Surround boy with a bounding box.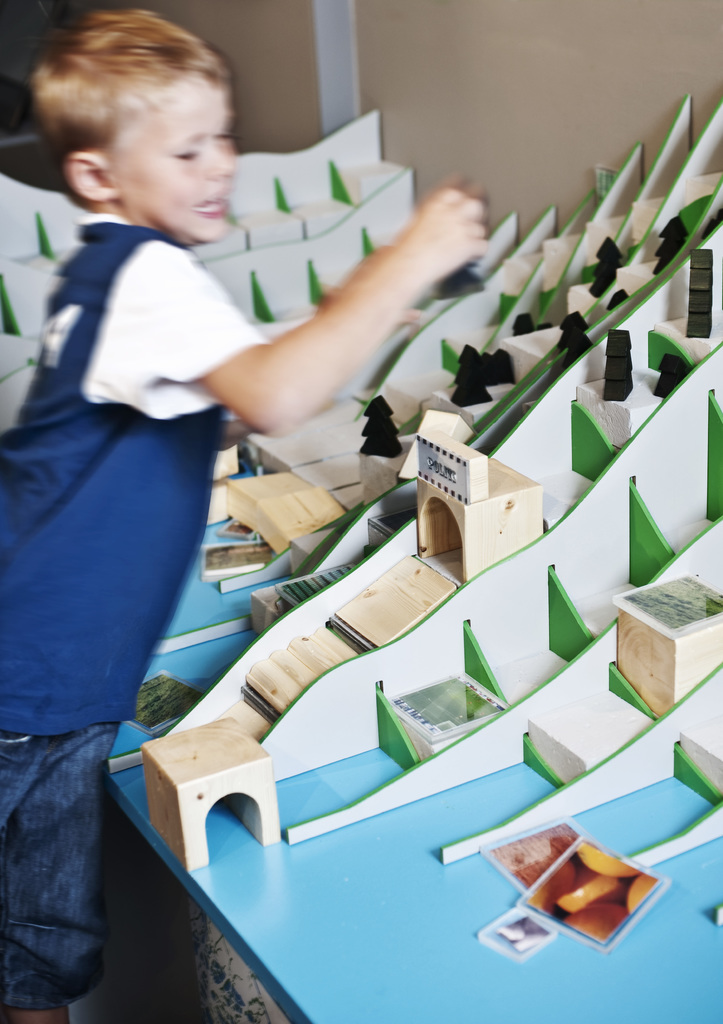
[left=0, top=7, right=488, bottom=1021].
